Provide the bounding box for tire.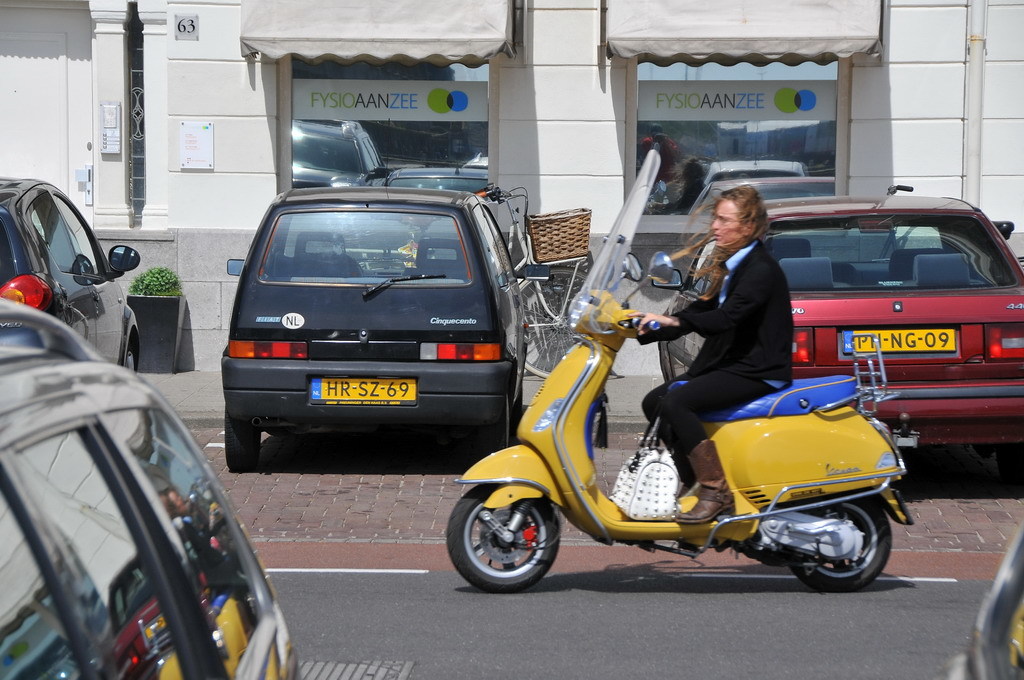
224:408:260:468.
